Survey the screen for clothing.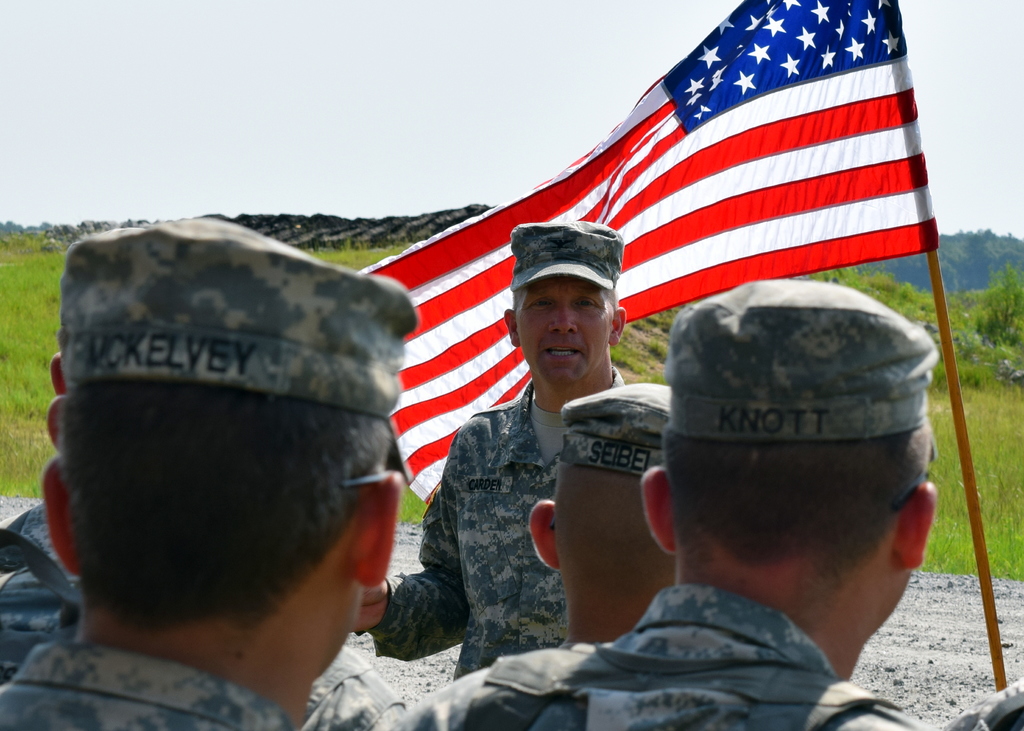
Survey found: 0/636/290/730.
